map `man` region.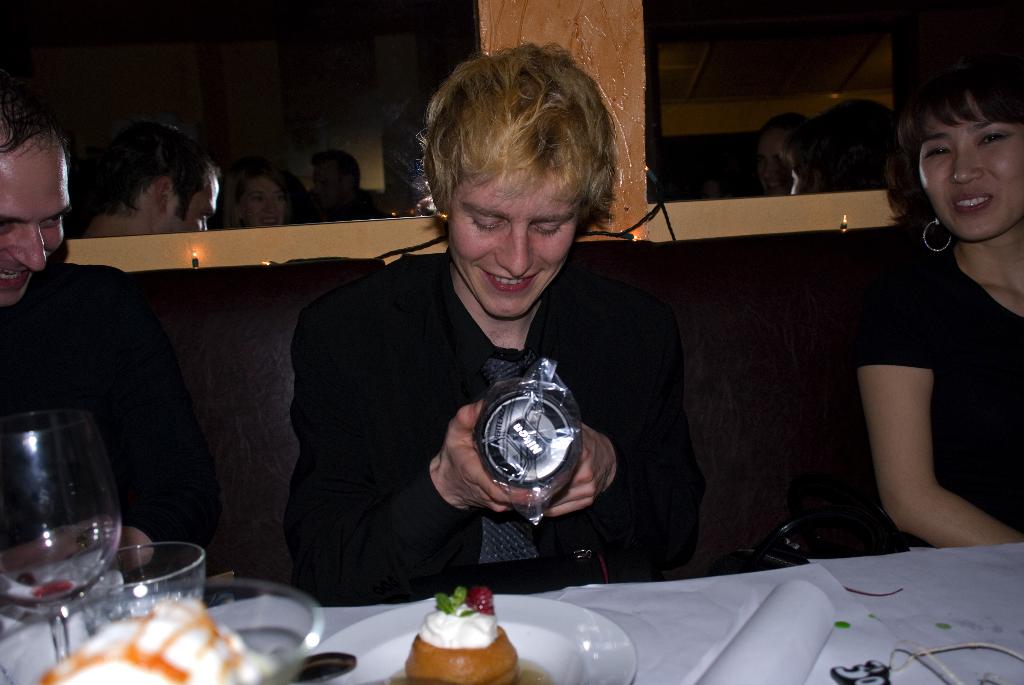
Mapped to {"left": 59, "top": 123, "right": 220, "bottom": 239}.
